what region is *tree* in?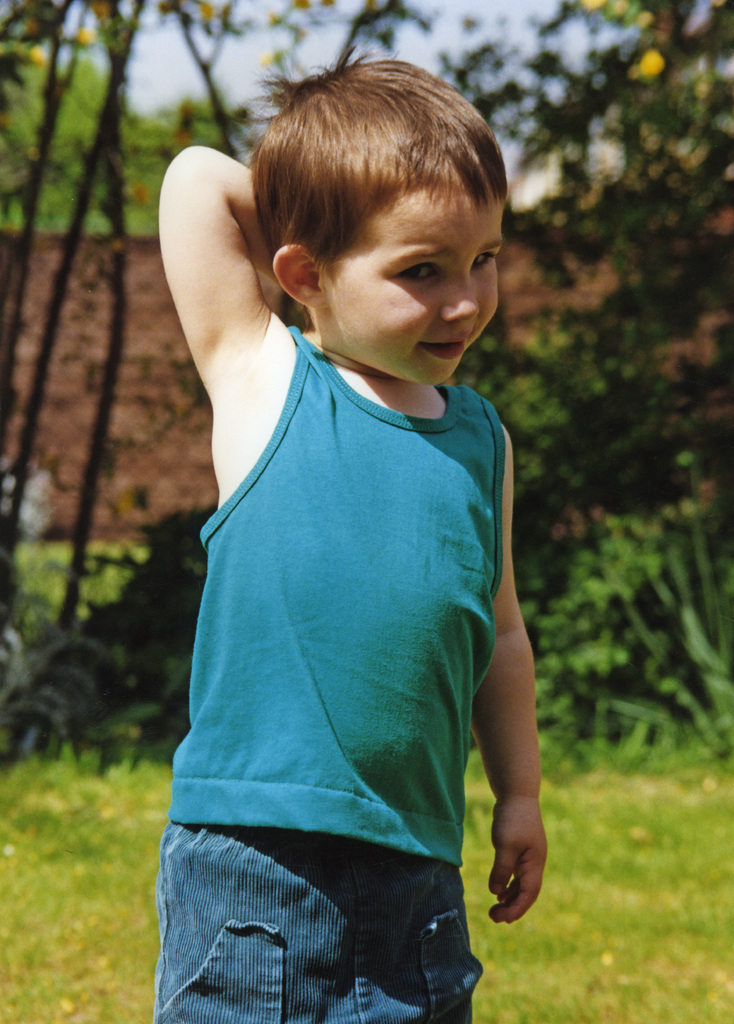
select_region(439, 0, 733, 529).
